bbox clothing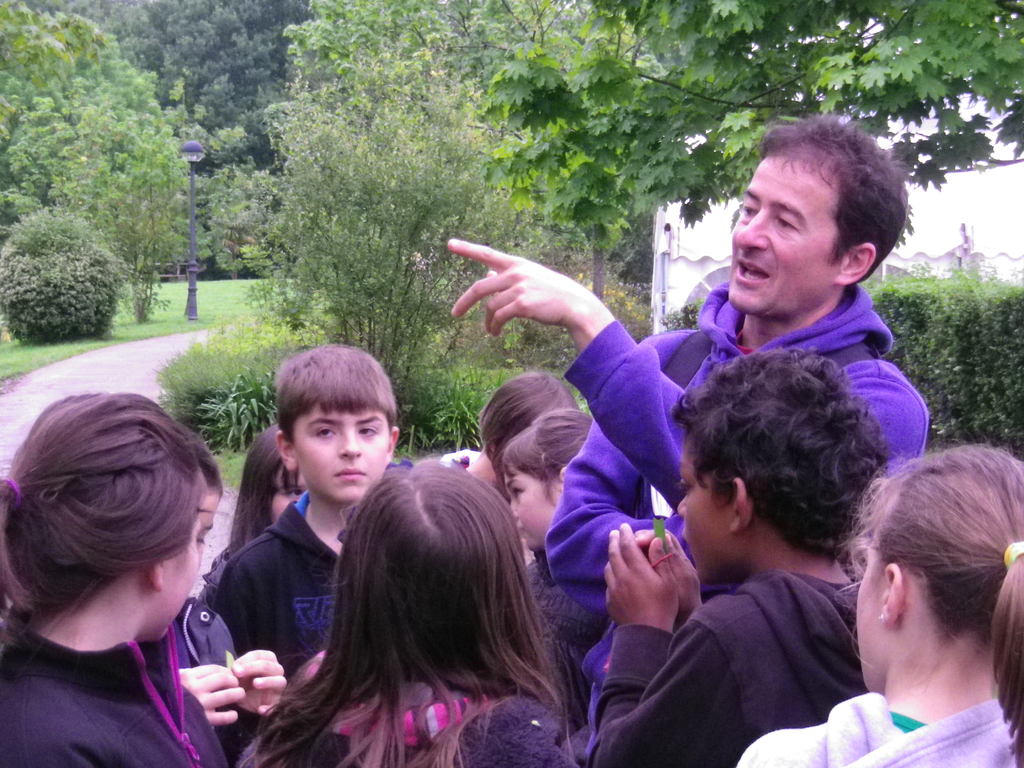
bbox=[504, 545, 612, 746]
